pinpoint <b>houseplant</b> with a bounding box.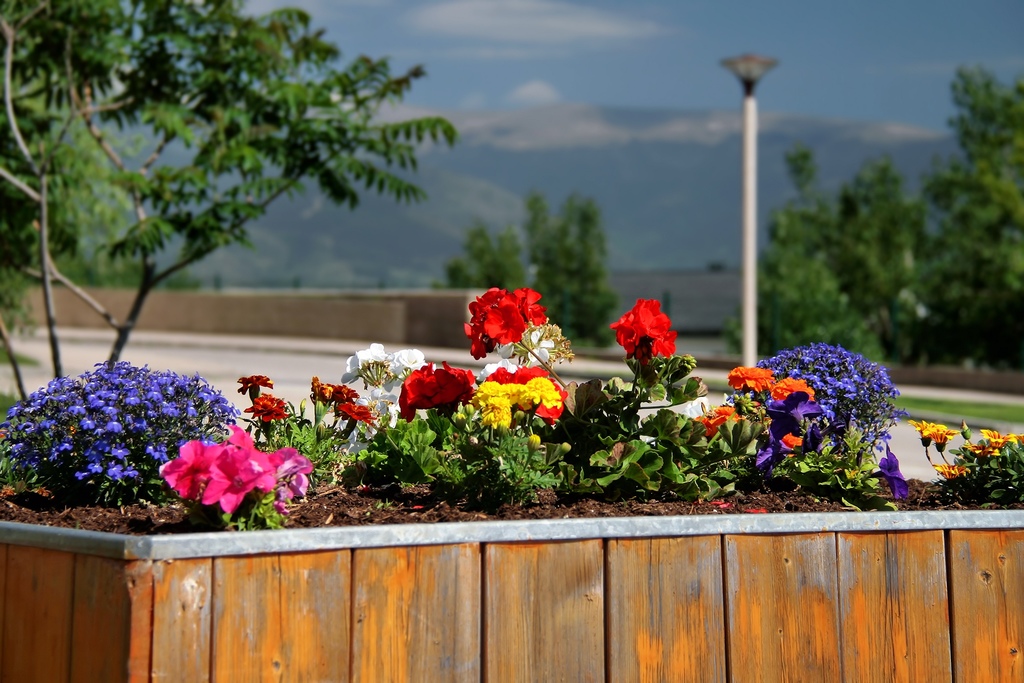
left=0, top=285, right=1023, bottom=682.
